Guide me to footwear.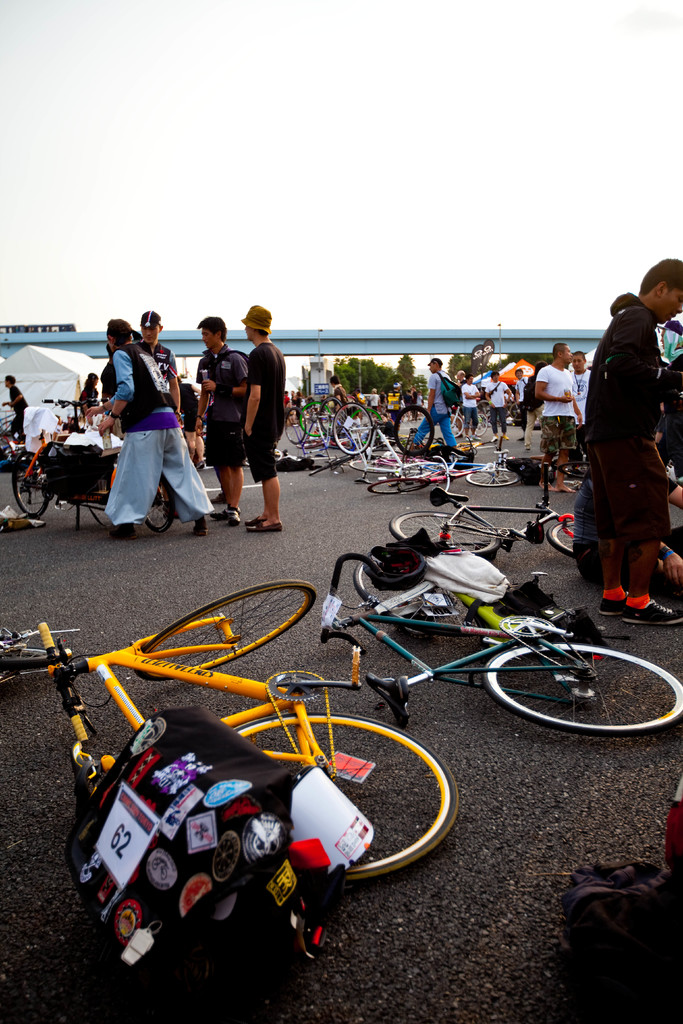
Guidance: <bbox>464, 433, 471, 442</bbox>.
